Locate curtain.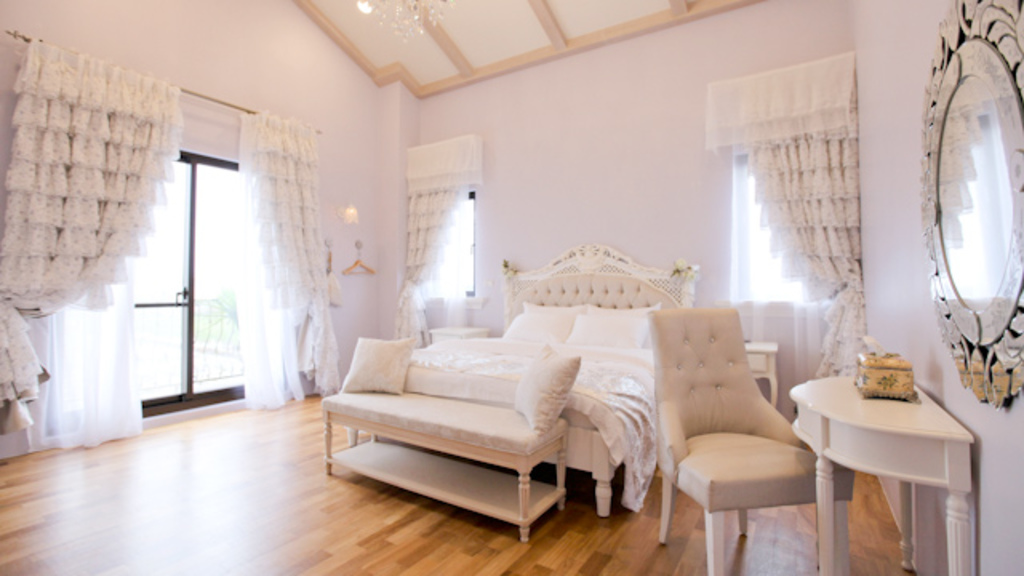
Bounding box: 389,131,461,358.
